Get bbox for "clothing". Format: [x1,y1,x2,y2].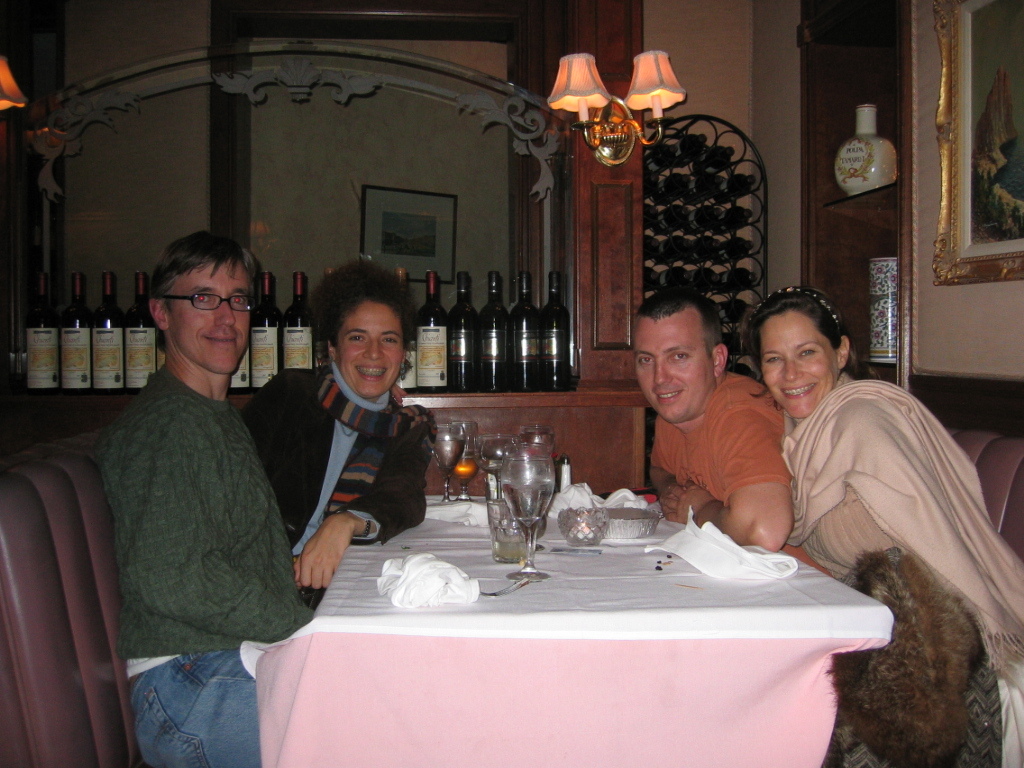
[254,383,432,539].
